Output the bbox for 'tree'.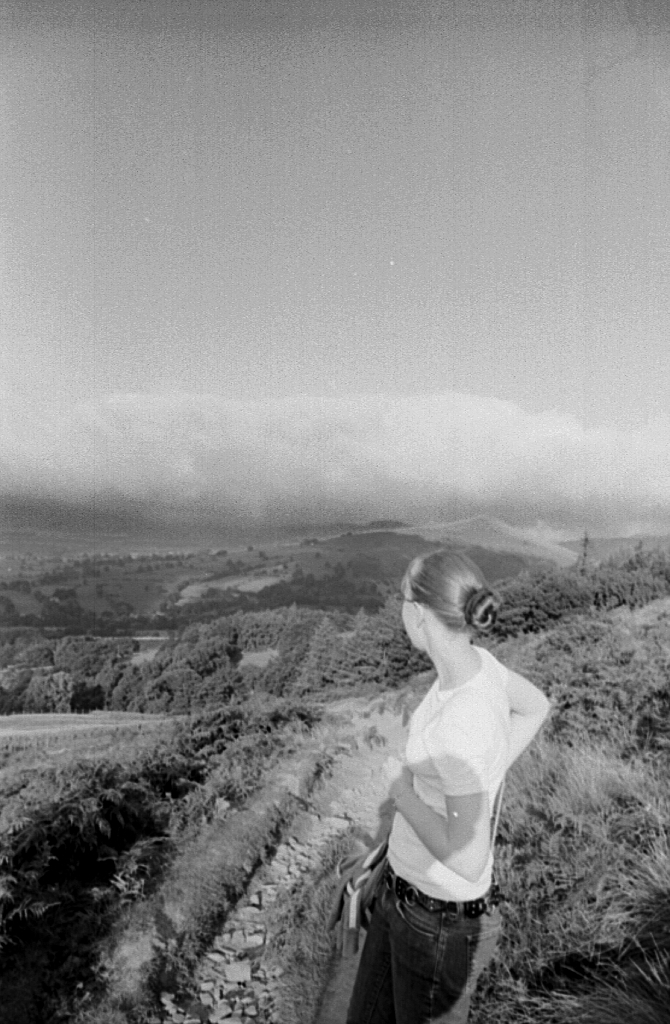
locate(497, 576, 542, 643).
